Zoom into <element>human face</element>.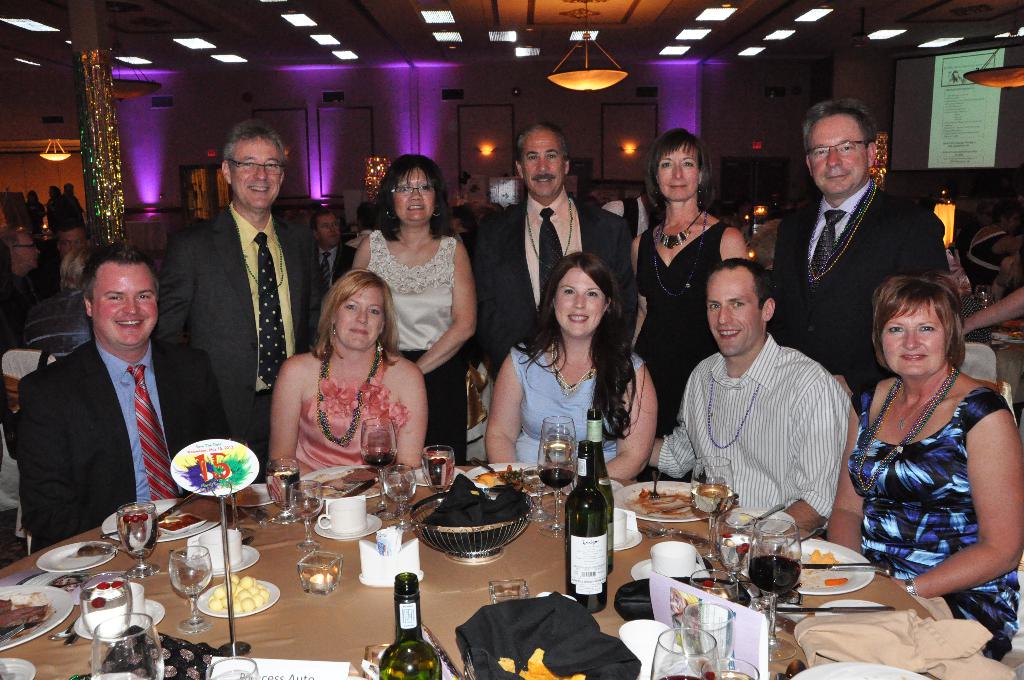
Zoom target: box=[557, 261, 603, 340].
